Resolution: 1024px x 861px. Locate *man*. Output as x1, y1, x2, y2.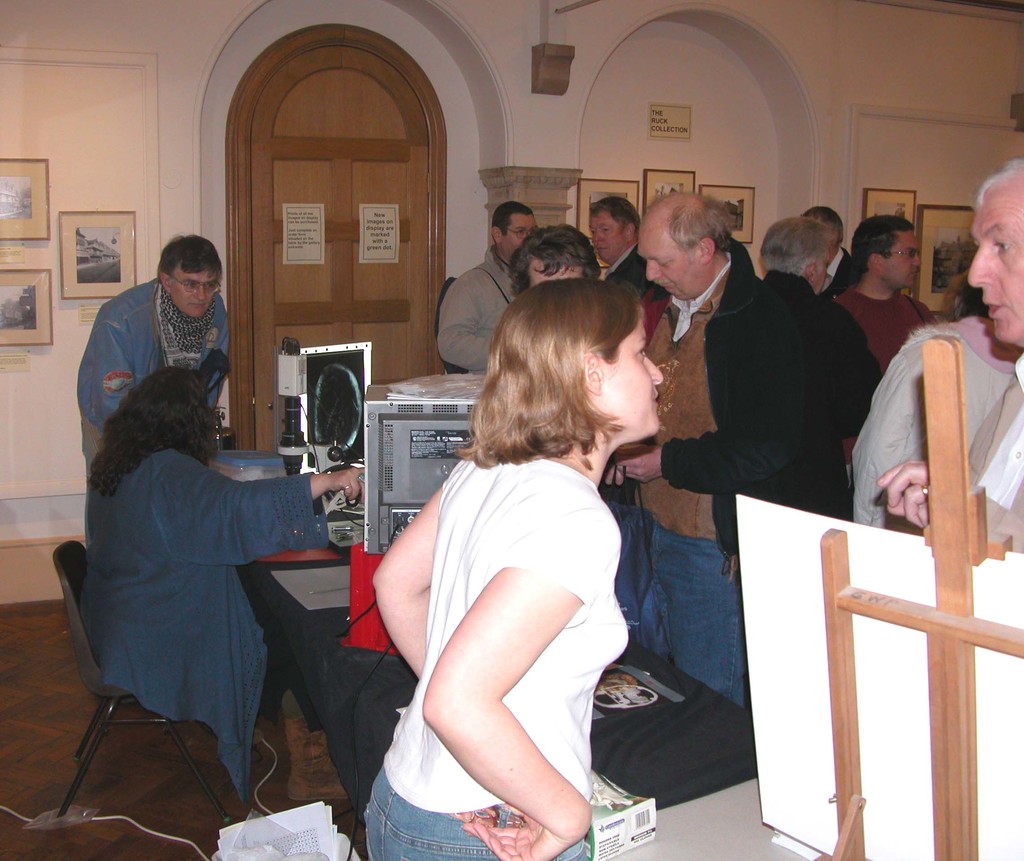
586, 196, 651, 300.
